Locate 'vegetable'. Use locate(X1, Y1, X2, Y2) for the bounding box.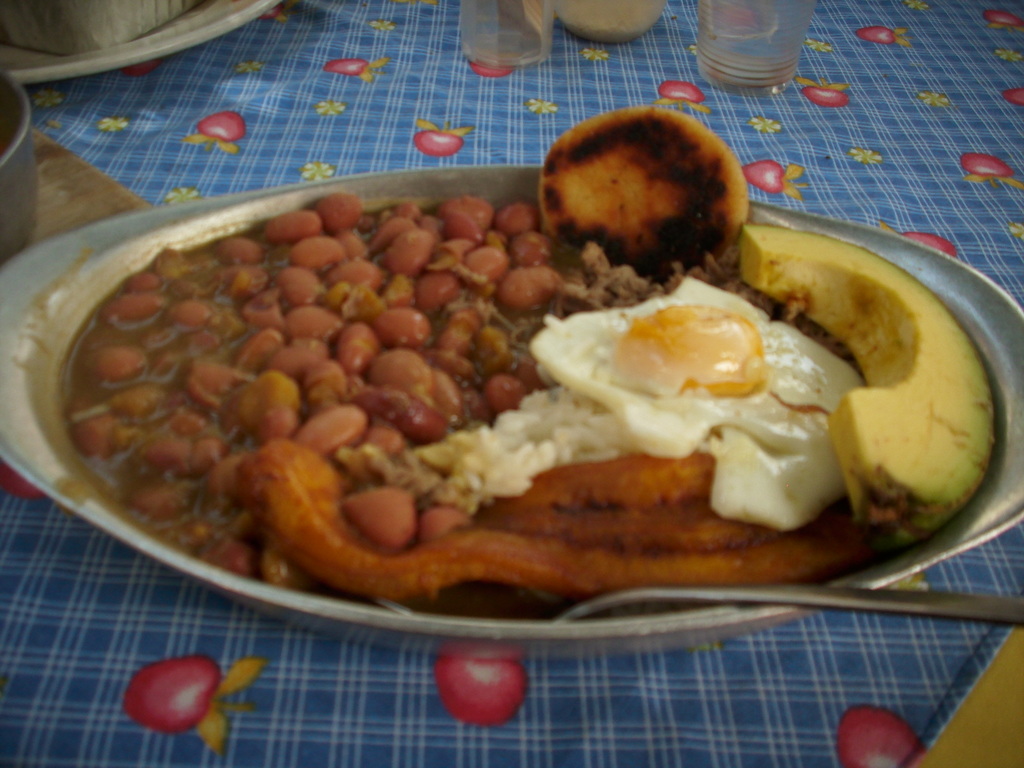
locate(737, 218, 1002, 566).
